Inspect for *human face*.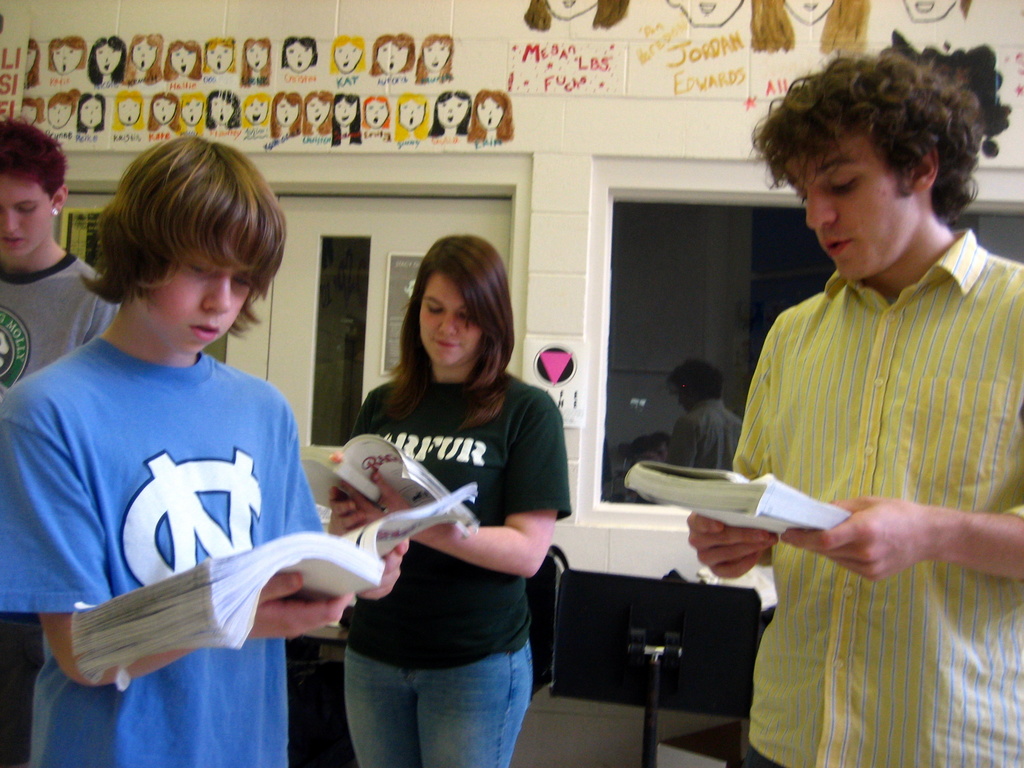
Inspection: (25,47,38,74).
